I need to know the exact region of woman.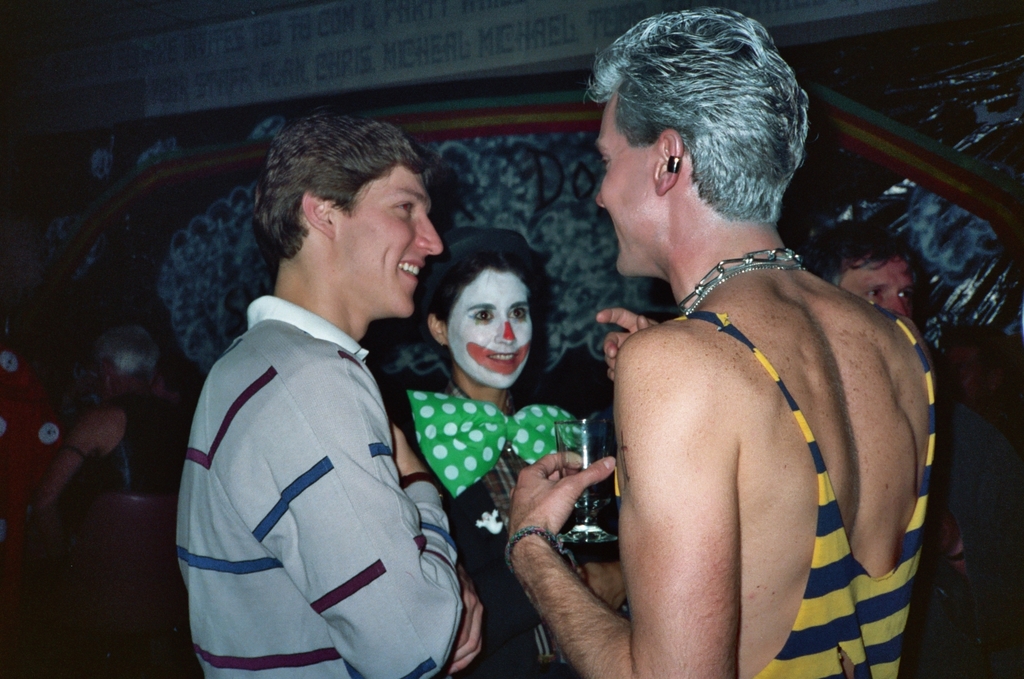
Region: left=389, top=227, right=594, bottom=571.
